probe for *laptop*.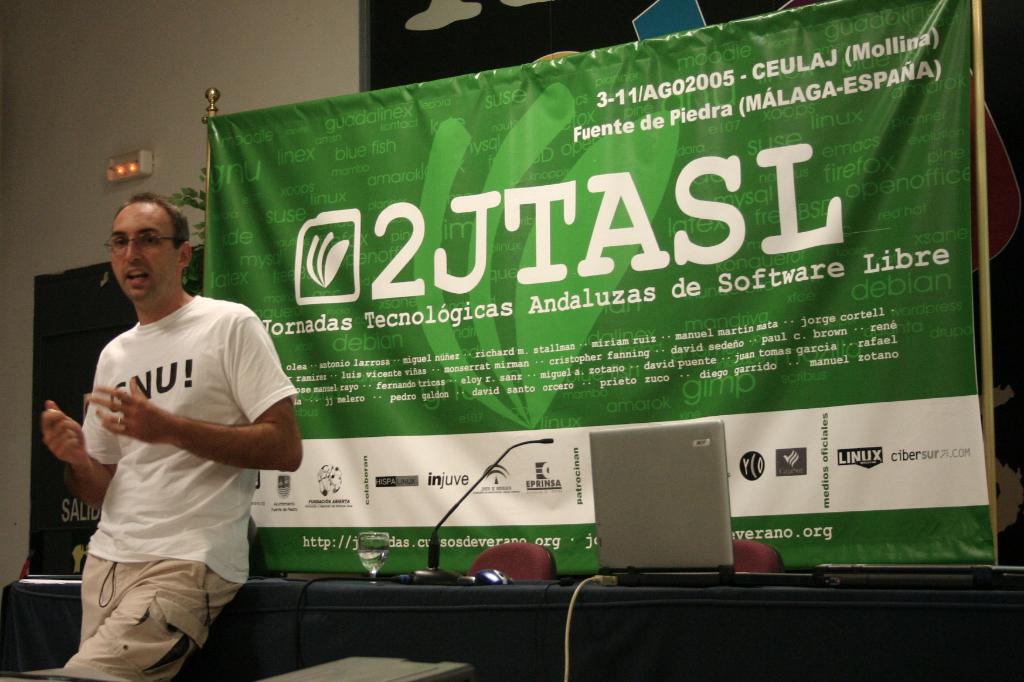
Probe result: (left=588, top=416, right=809, bottom=587).
